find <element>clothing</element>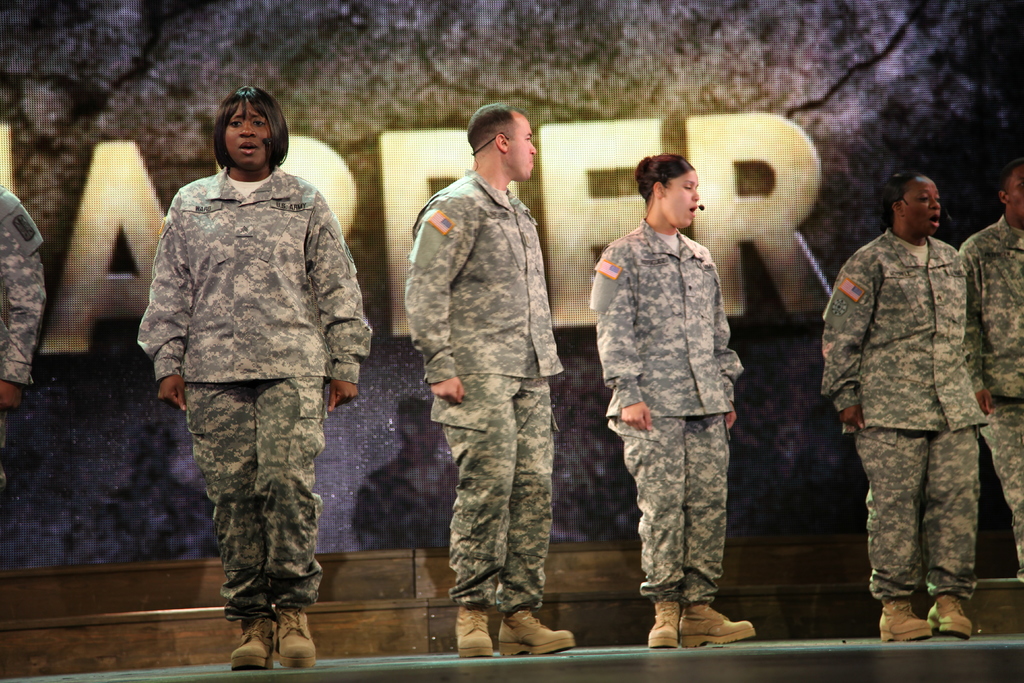
[x1=822, y1=215, x2=986, y2=597]
